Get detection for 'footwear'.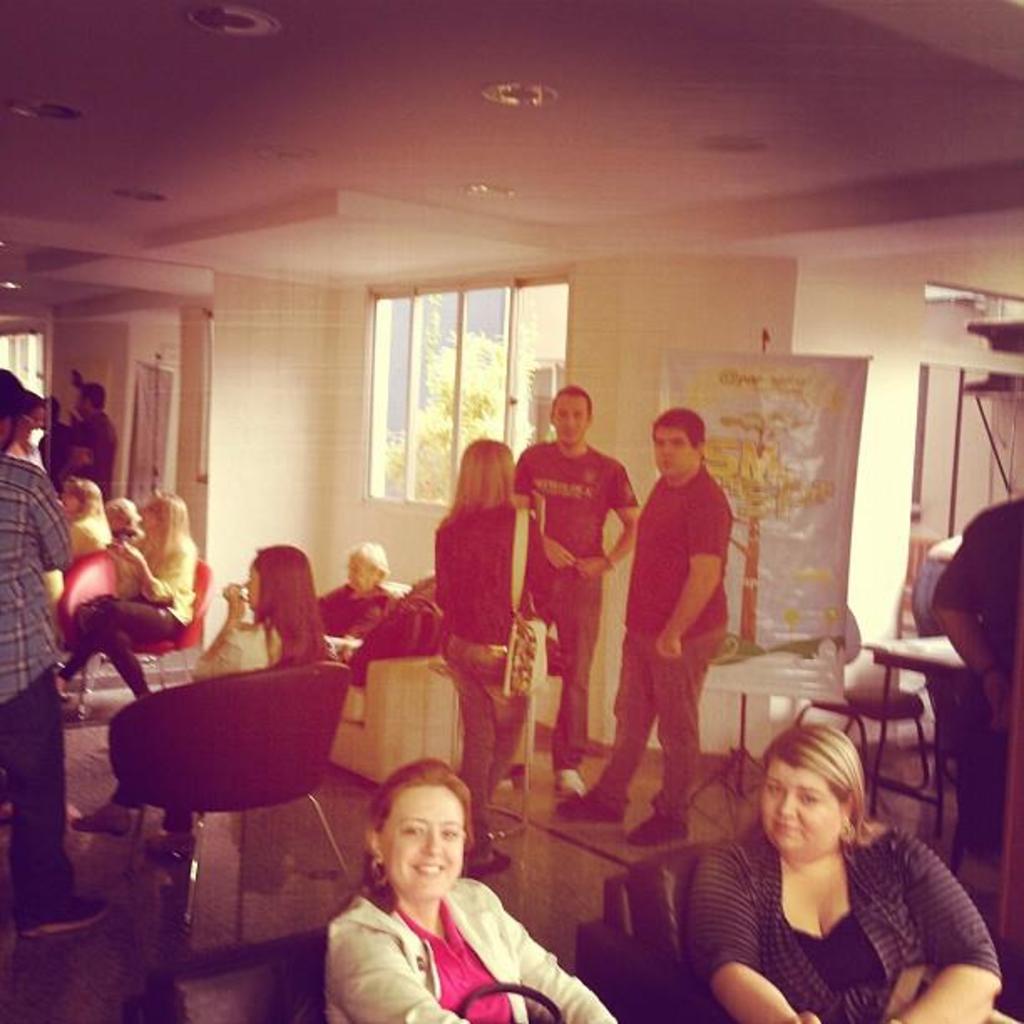
Detection: box=[20, 892, 112, 940].
